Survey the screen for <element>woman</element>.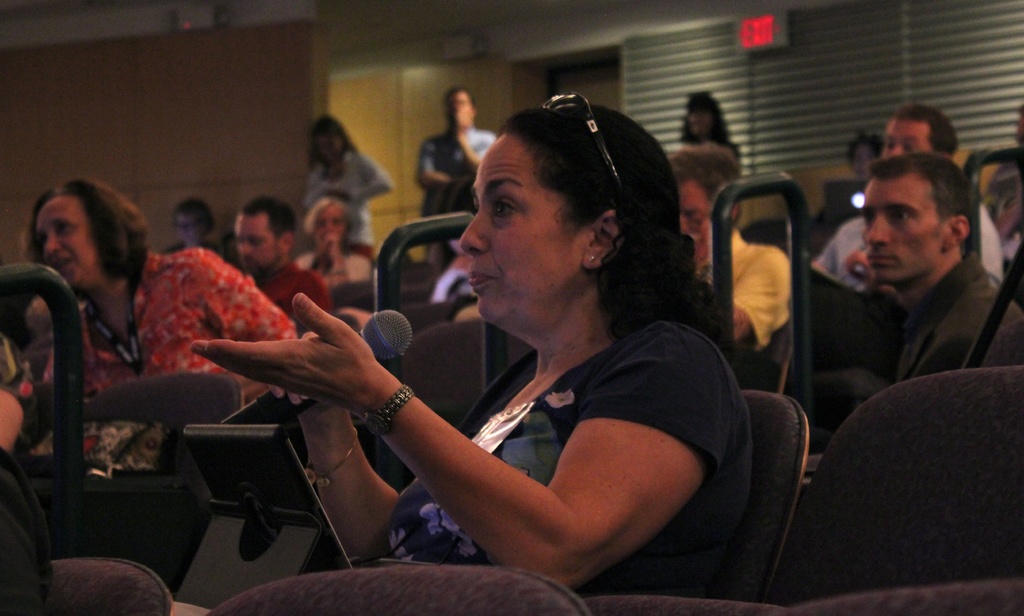
Survey found: left=300, top=118, right=391, bottom=237.
